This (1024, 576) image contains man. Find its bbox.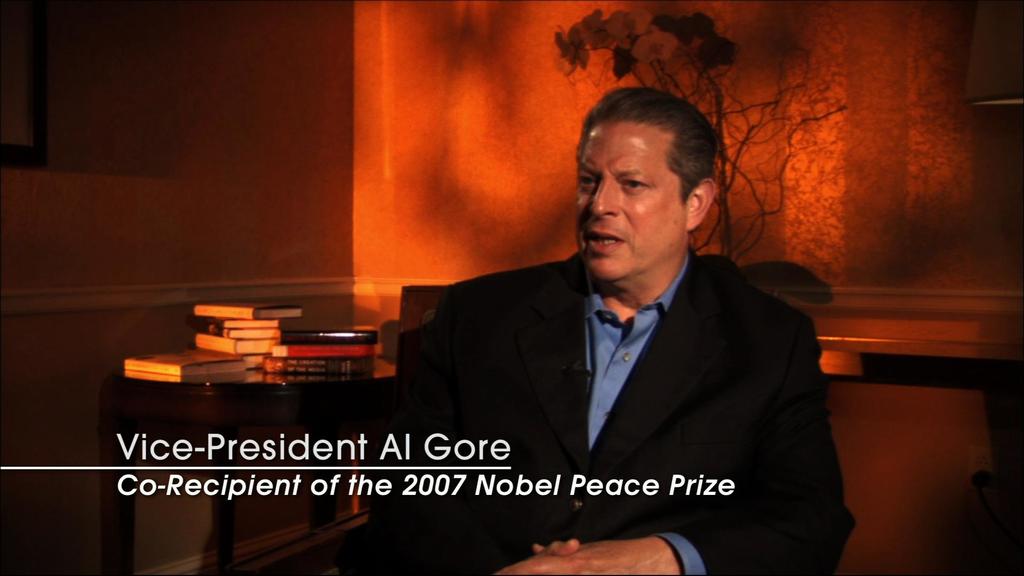
Rect(361, 84, 858, 575).
